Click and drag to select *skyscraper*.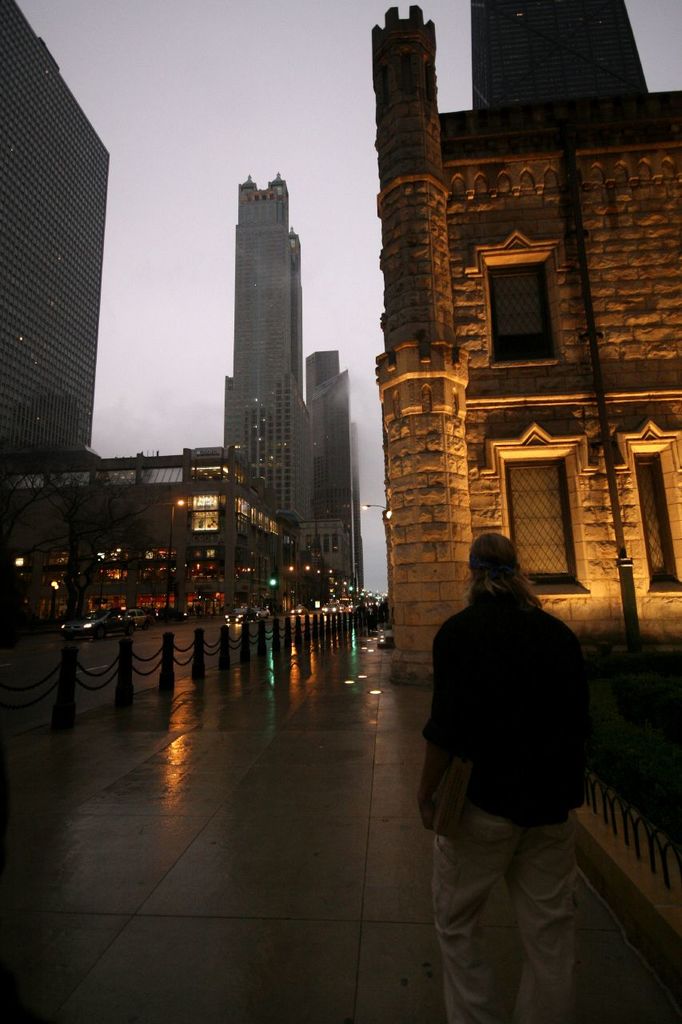
Selection: <box>305,346,369,589</box>.
